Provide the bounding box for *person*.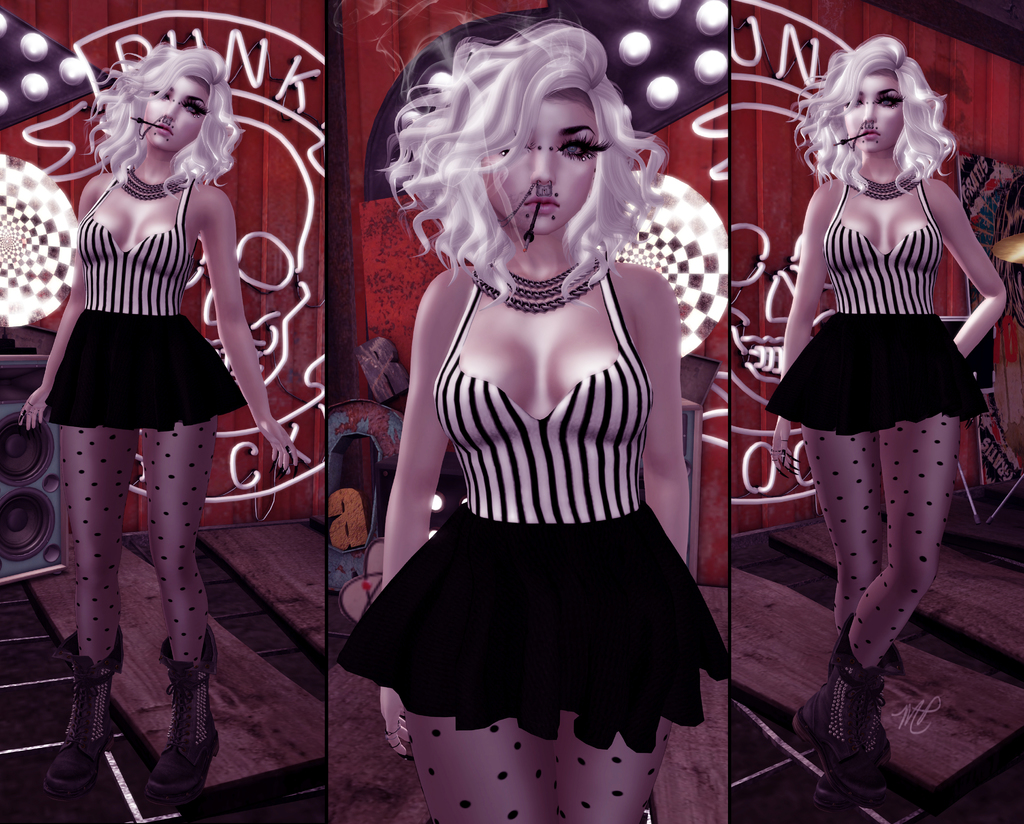
(x1=16, y1=0, x2=266, y2=823).
